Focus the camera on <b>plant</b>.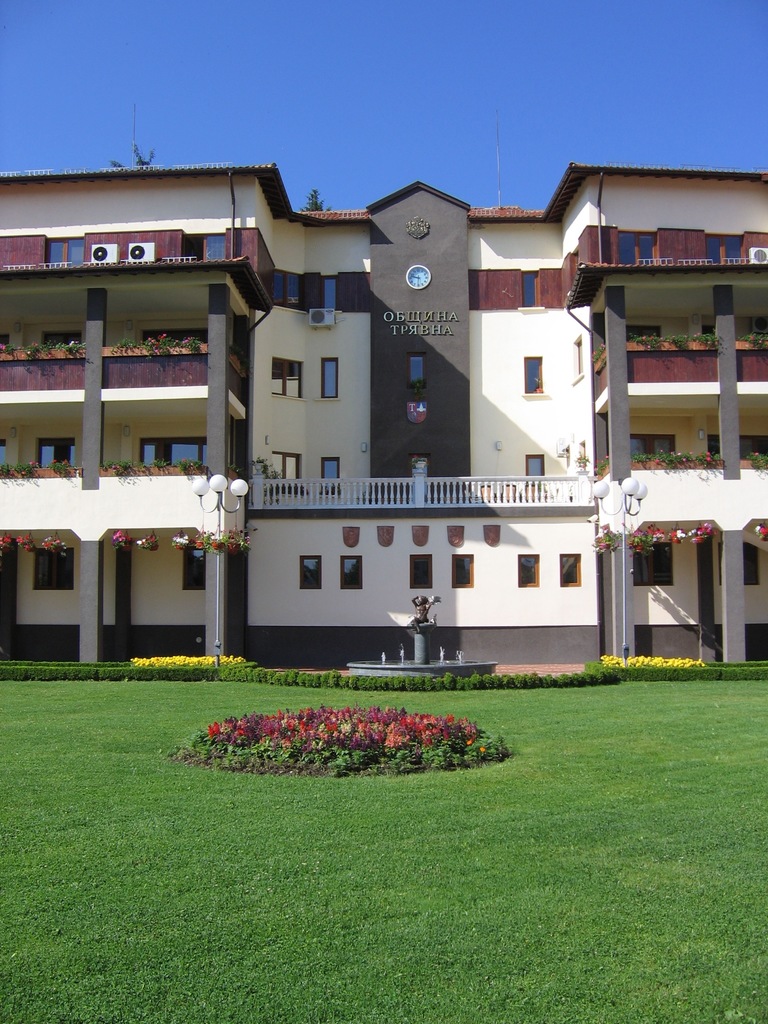
Focus region: 0, 462, 9, 476.
